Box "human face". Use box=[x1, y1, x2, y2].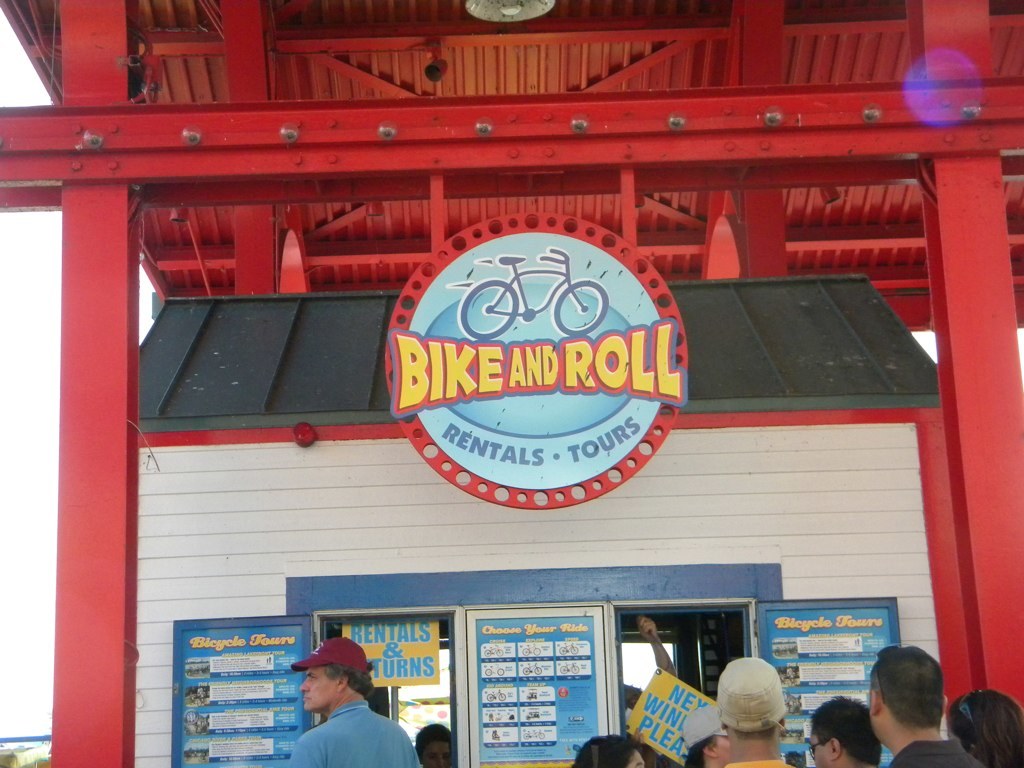
box=[297, 664, 338, 711].
